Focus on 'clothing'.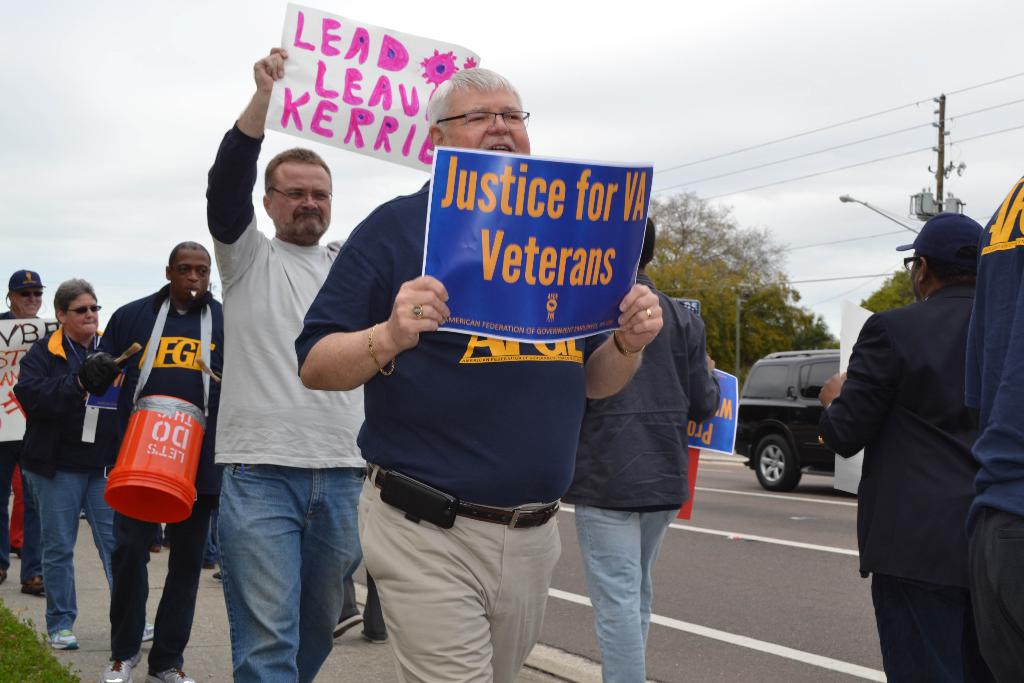
Focused at 202:122:408:682.
